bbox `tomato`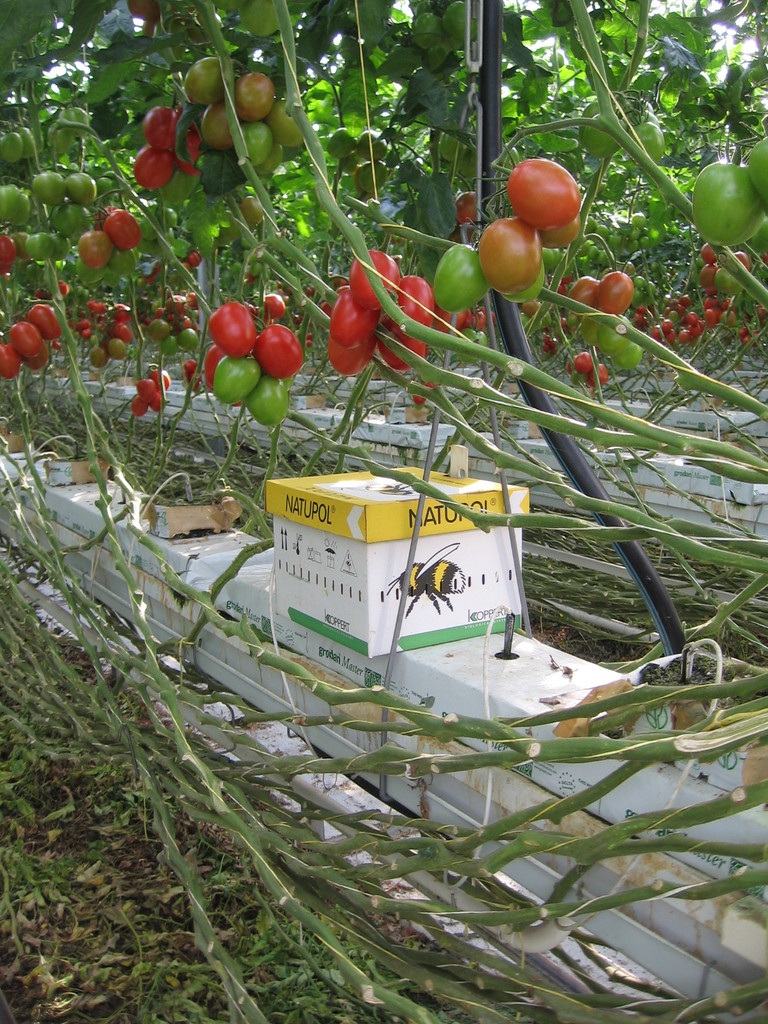
Rect(352, 249, 396, 301)
